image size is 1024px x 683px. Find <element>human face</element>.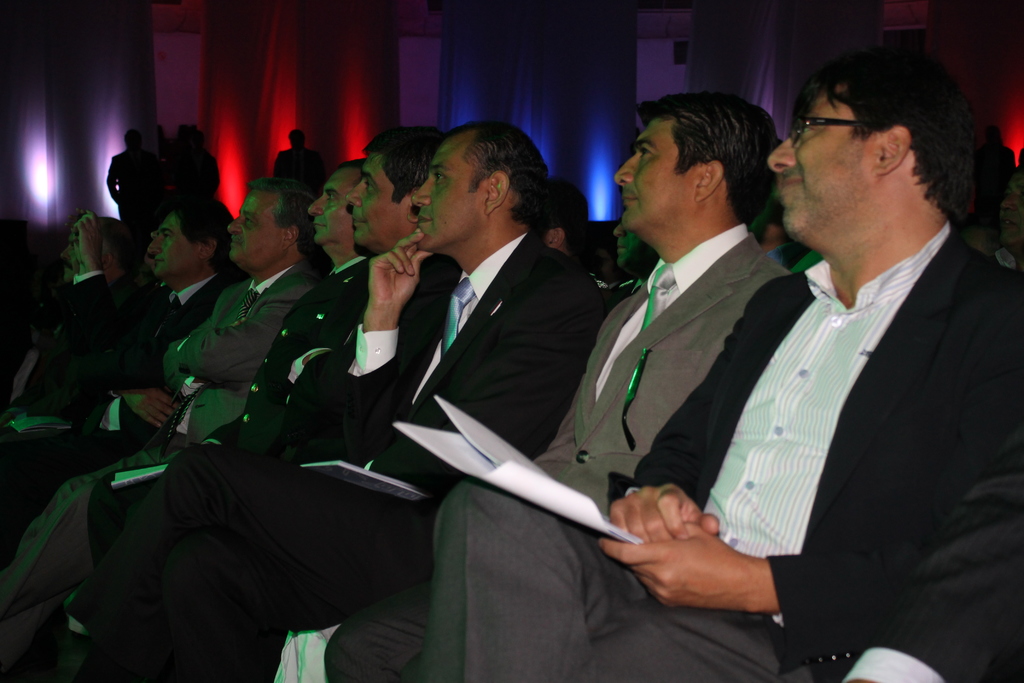
<bbox>224, 185, 284, 261</bbox>.
